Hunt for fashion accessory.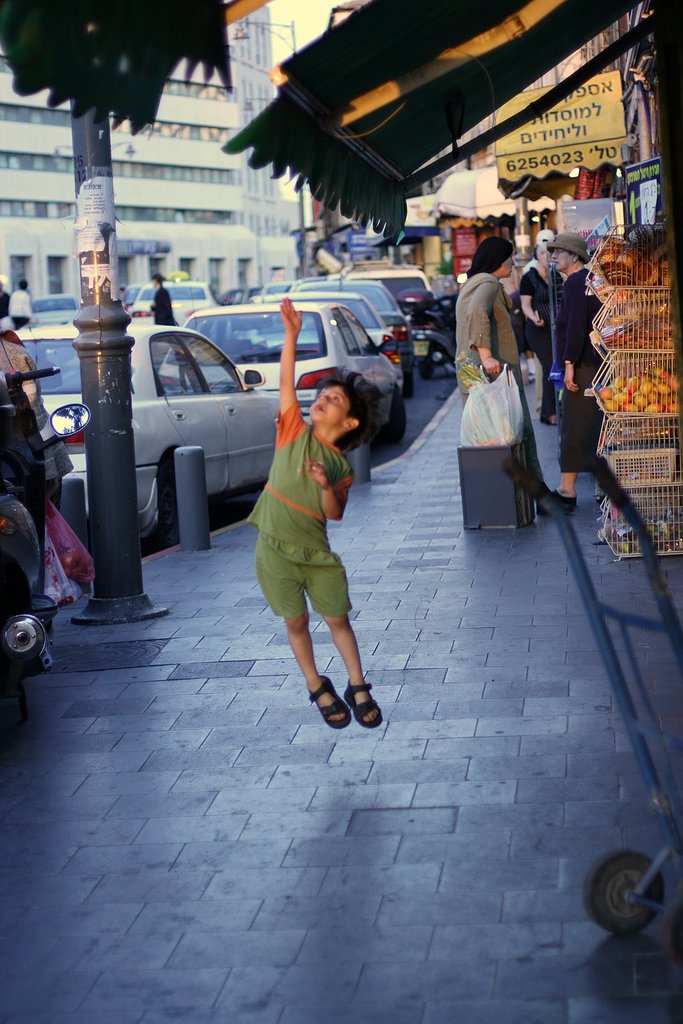
Hunted down at <bbox>558, 489, 579, 503</bbox>.
